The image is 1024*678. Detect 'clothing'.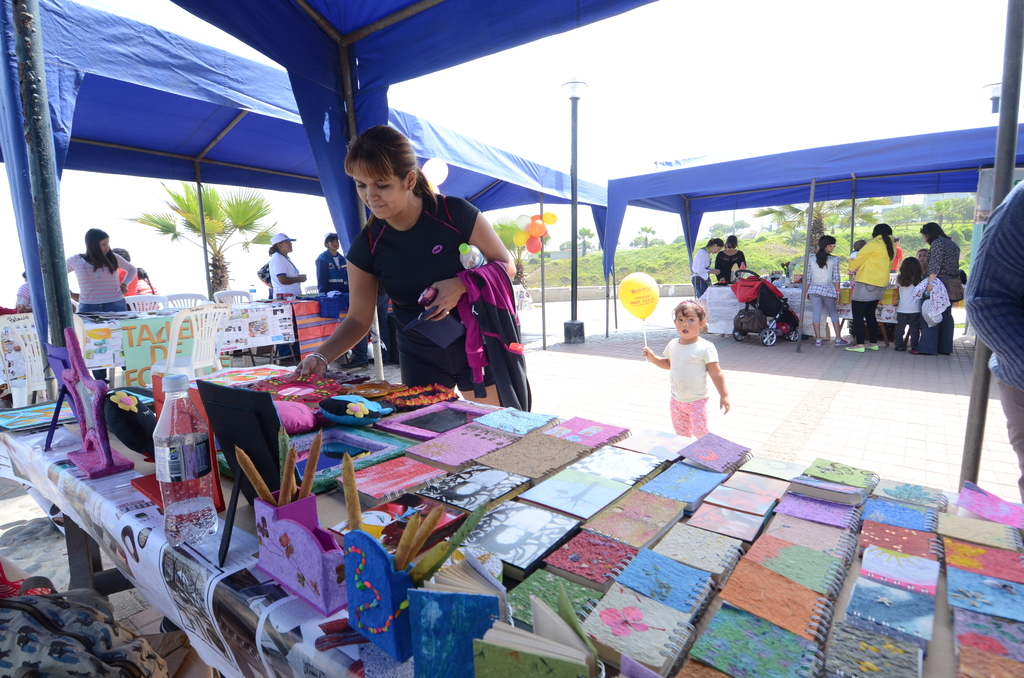
Detection: x1=324 y1=169 x2=502 y2=385.
